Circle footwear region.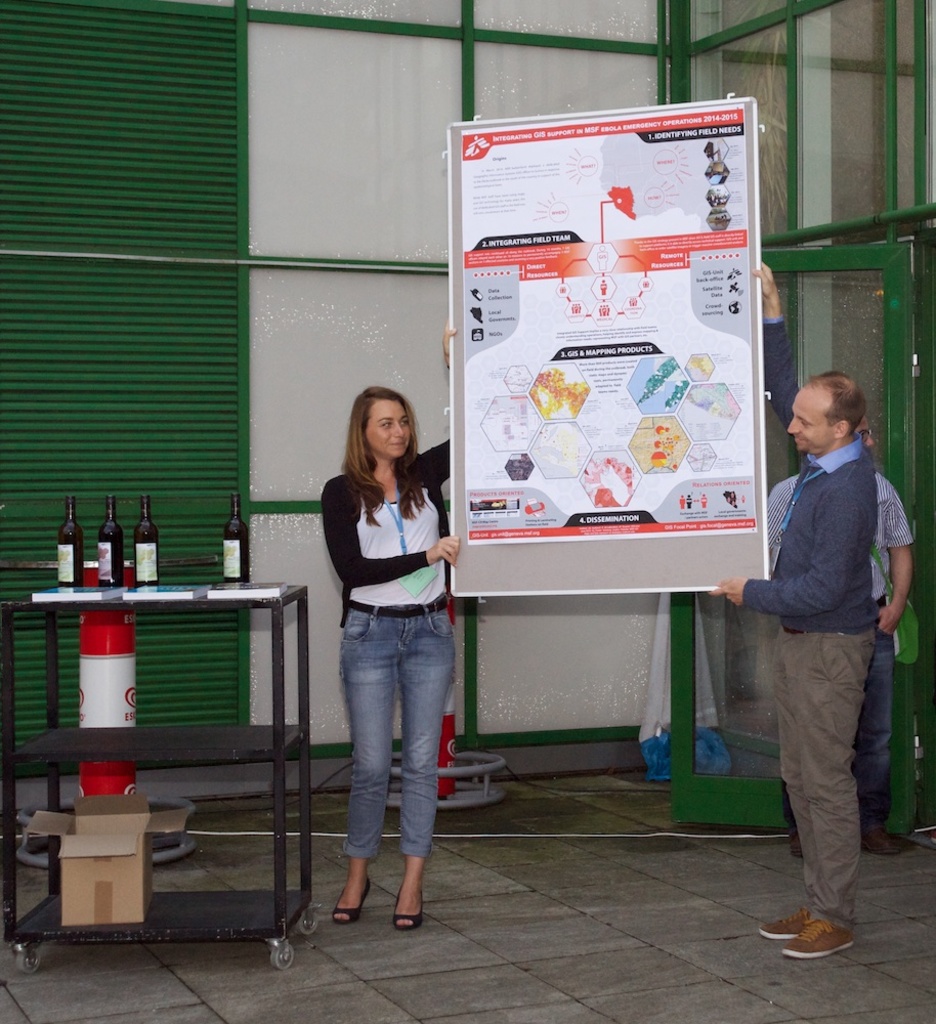
Region: left=334, top=882, right=368, bottom=922.
